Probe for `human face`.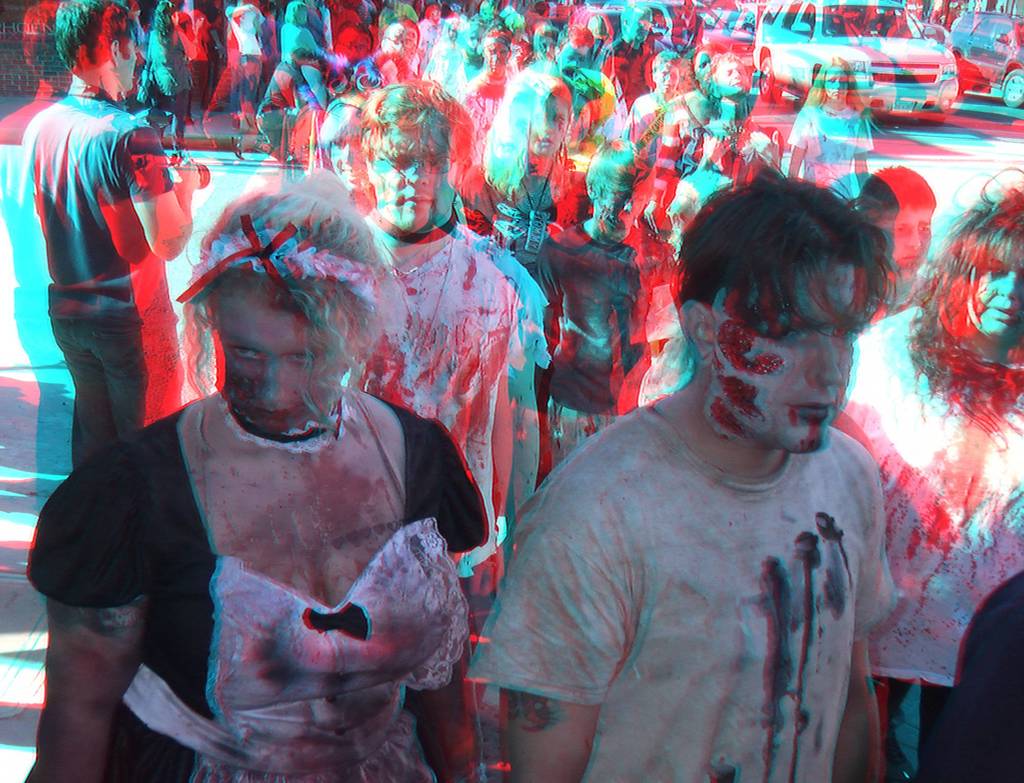
Probe result: 970:234:1023:341.
